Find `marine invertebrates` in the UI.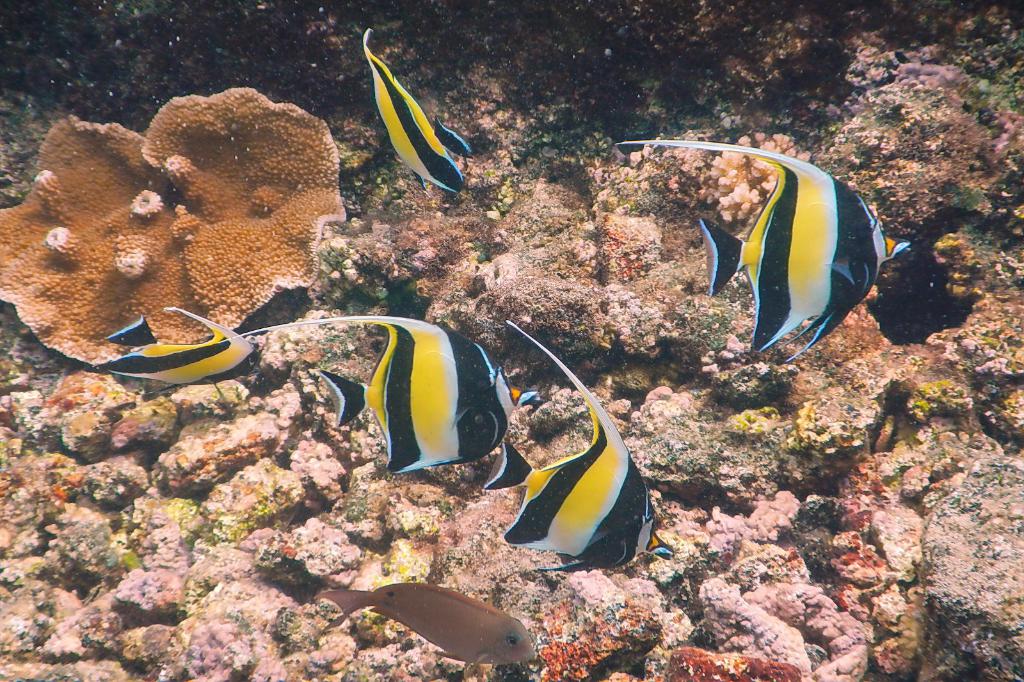
UI element at 8, 63, 388, 435.
